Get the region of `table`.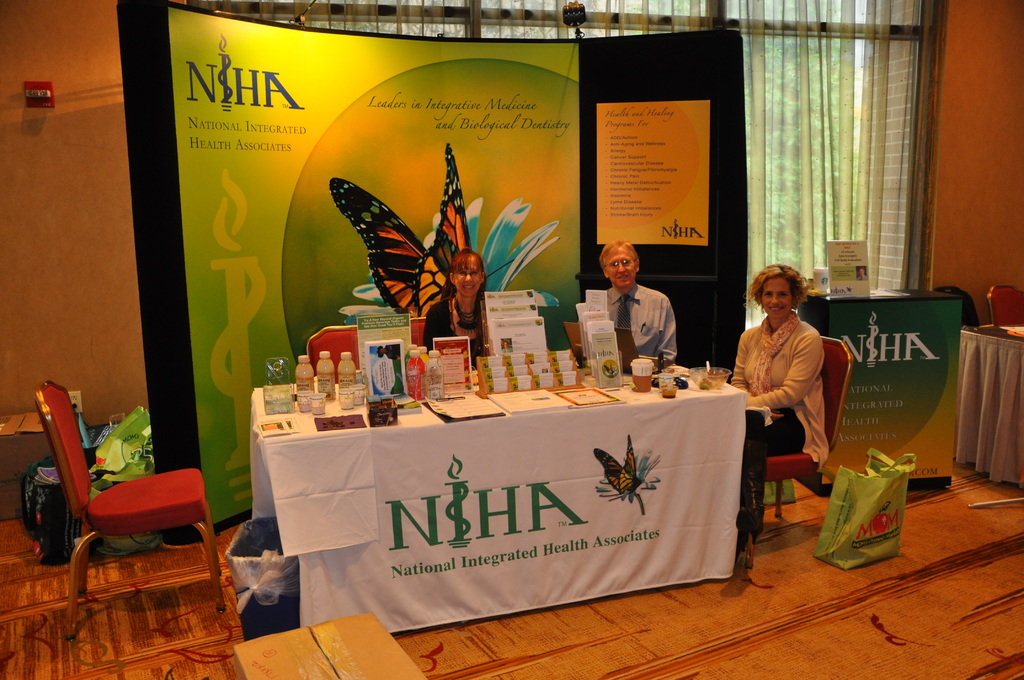
l=959, t=327, r=1023, b=491.
